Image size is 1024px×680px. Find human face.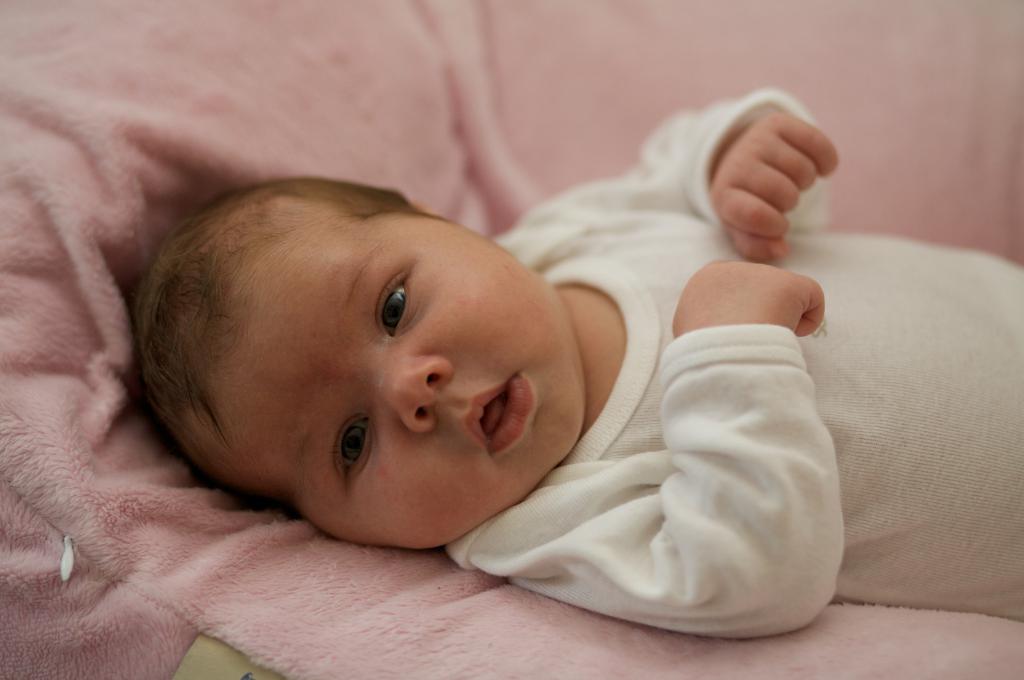
(231,219,582,539).
